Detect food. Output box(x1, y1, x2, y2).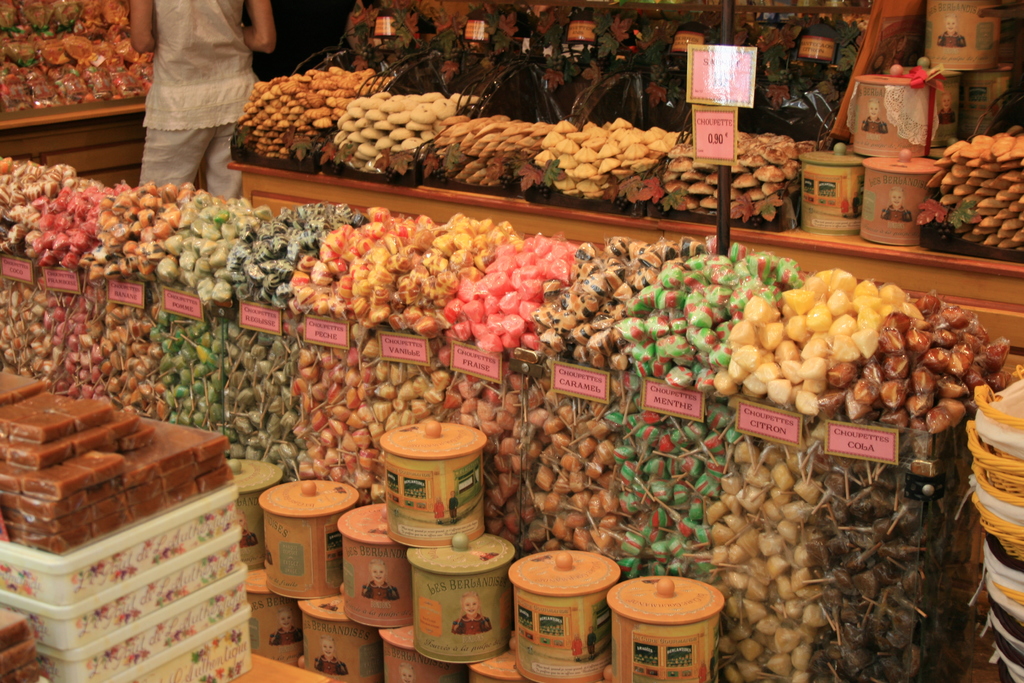
box(817, 292, 1010, 436).
